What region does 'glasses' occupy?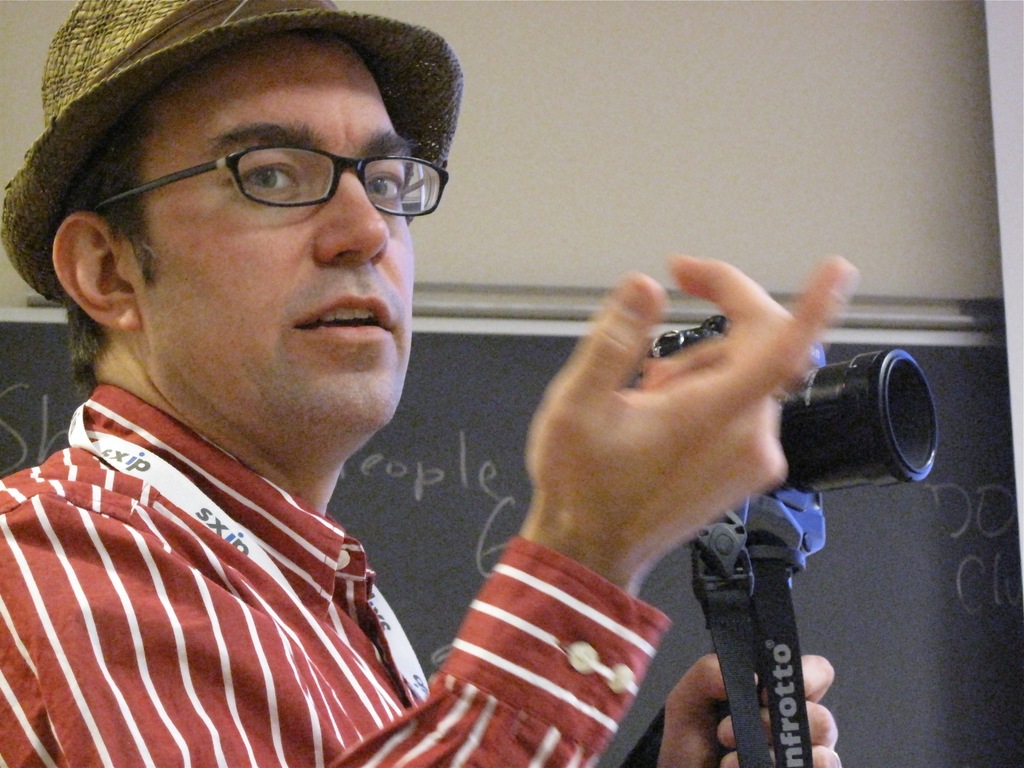
locate(101, 114, 441, 215).
